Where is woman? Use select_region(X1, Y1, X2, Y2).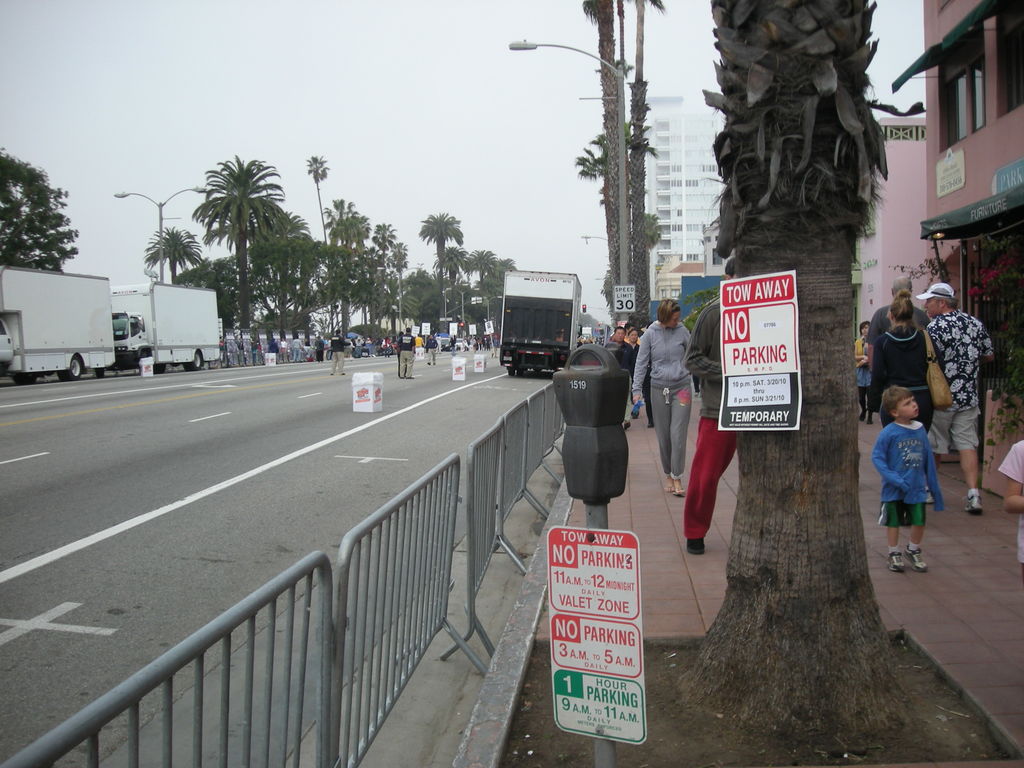
select_region(864, 296, 945, 504).
